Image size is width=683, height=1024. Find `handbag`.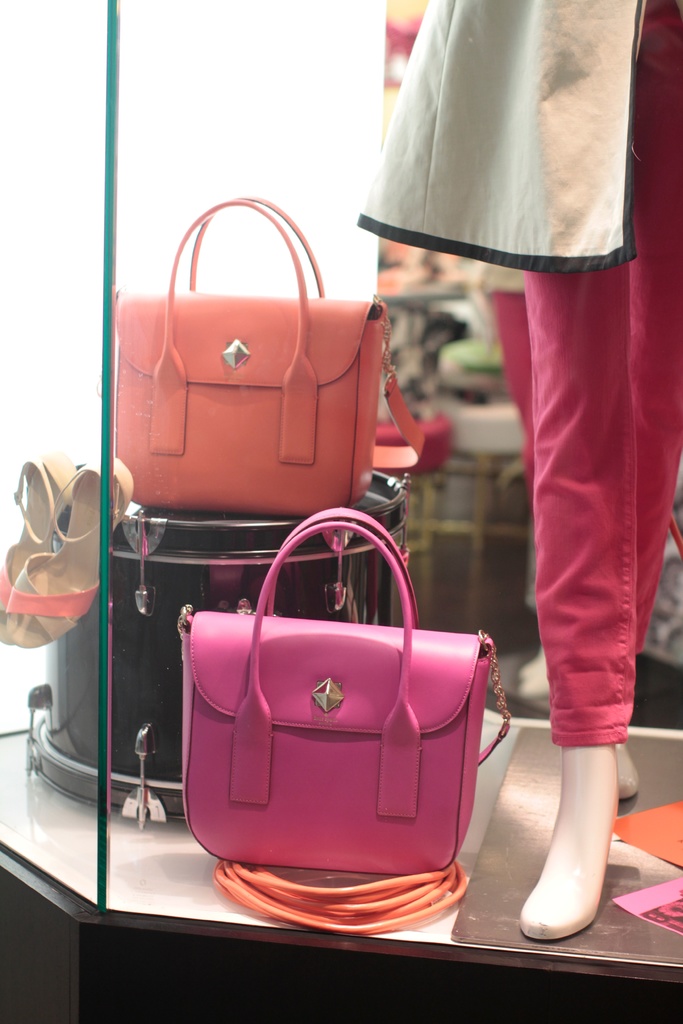
<box>179,509,511,876</box>.
